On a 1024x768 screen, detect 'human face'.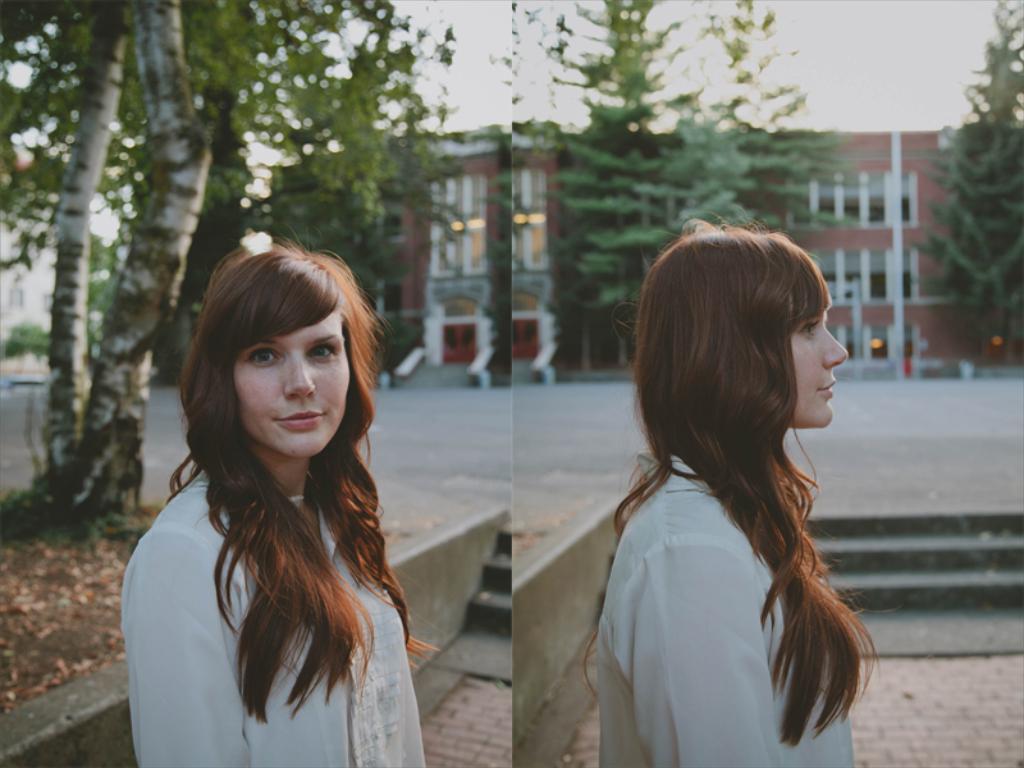
l=232, t=306, r=353, b=456.
